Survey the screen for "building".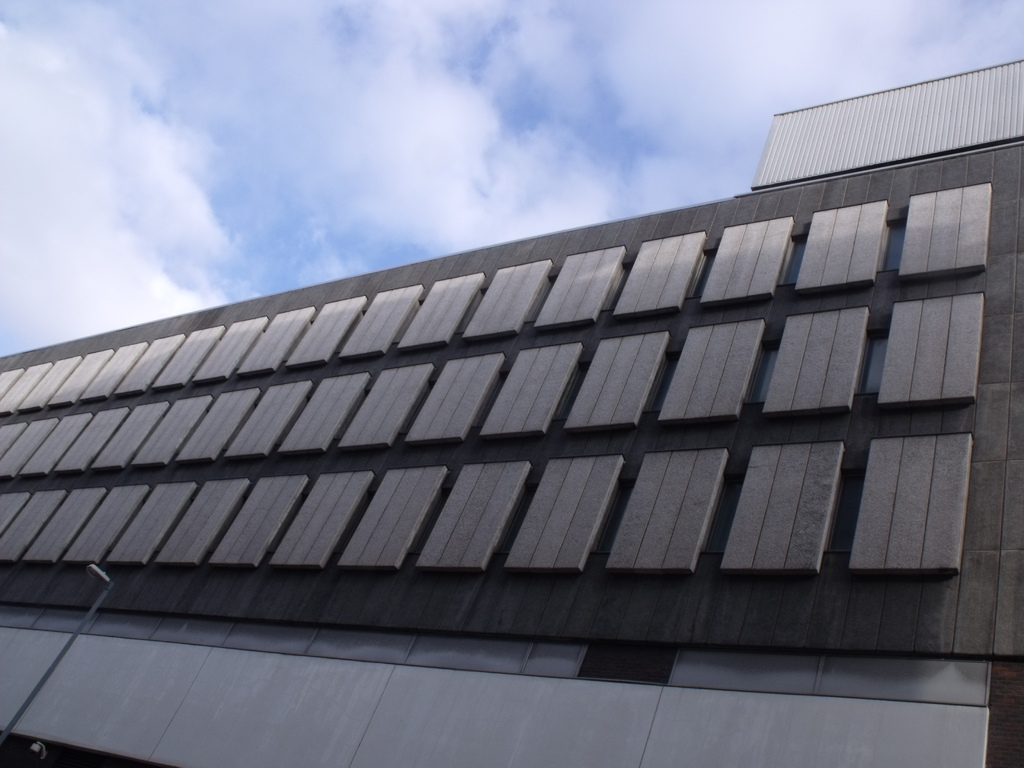
Survey found: bbox=(0, 64, 1023, 767).
